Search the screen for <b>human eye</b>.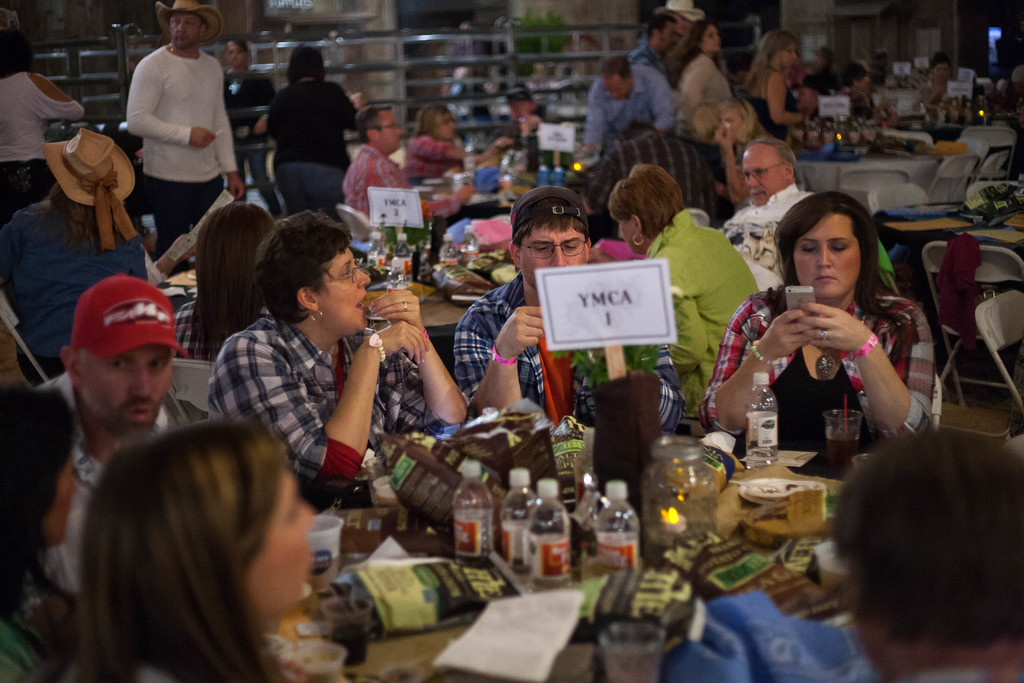
Found at 286,506,302,527.
